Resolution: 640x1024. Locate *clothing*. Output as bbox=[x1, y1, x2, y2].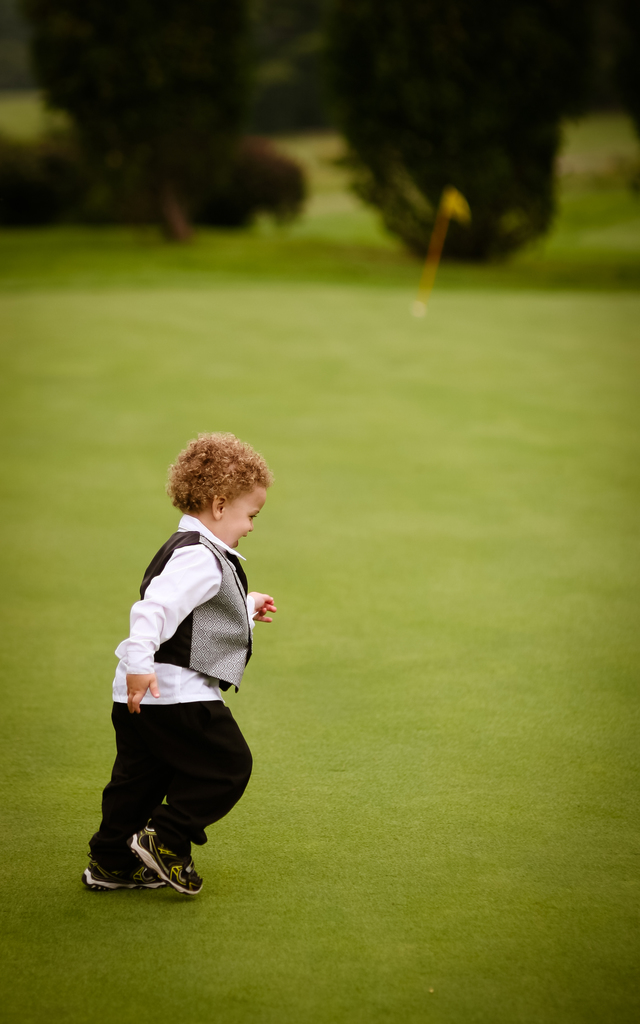
bbox=[100, 501, 267, 860].
